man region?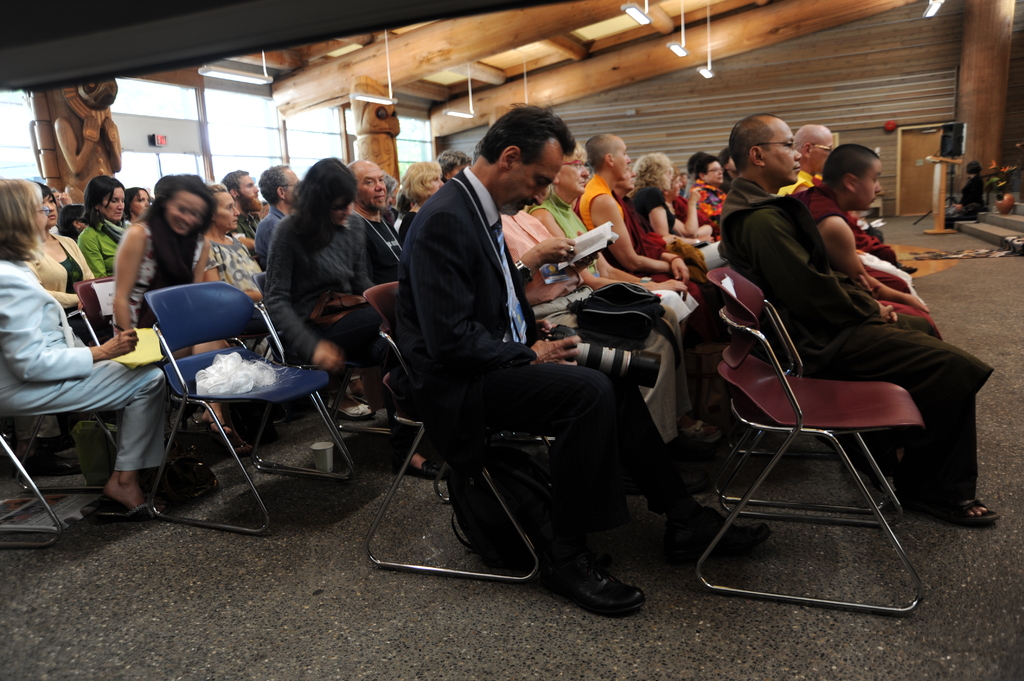
<region>380, 106, 638, 598</region>
